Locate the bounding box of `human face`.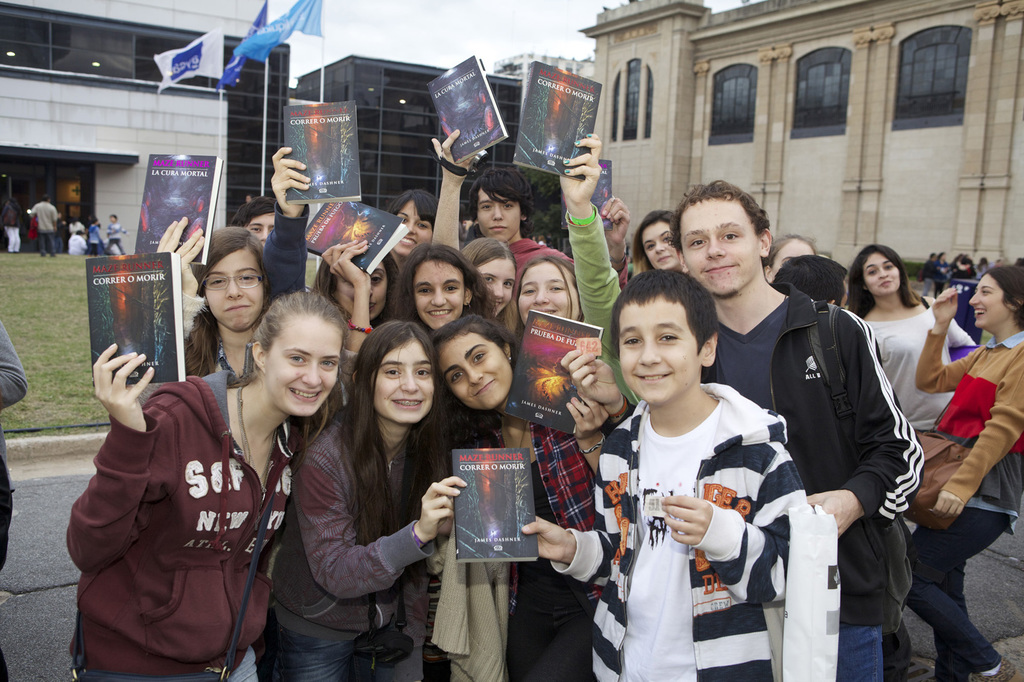
Bounding box: pyautogui.locateOnScreen(392, 199, 434, 260).
